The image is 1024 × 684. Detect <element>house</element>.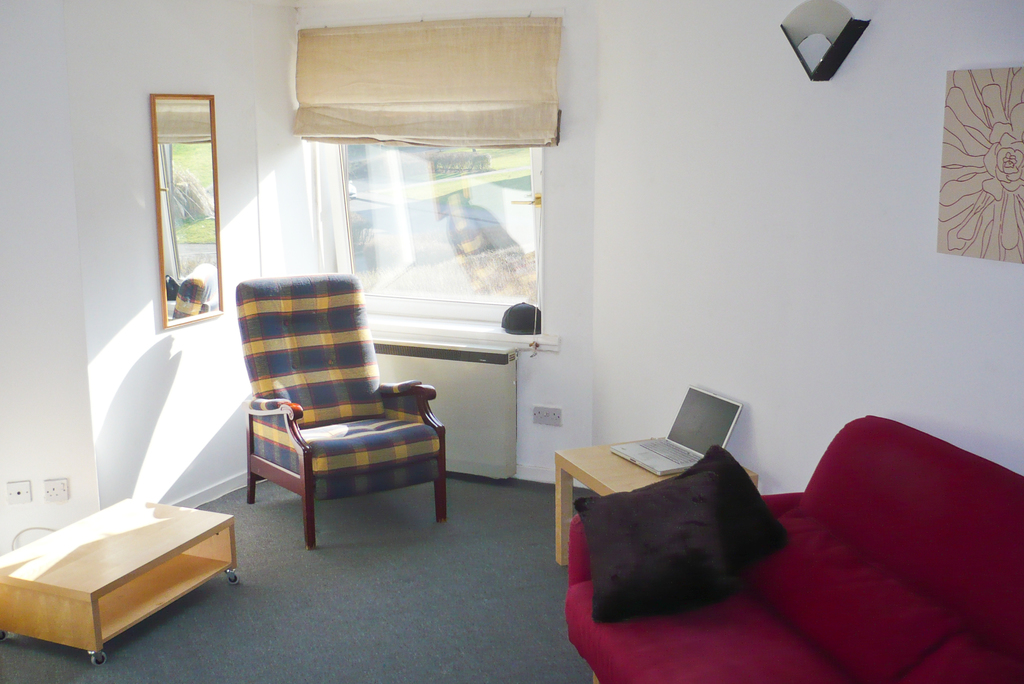
Detection: bbox=(0, 14, 950, 636).
